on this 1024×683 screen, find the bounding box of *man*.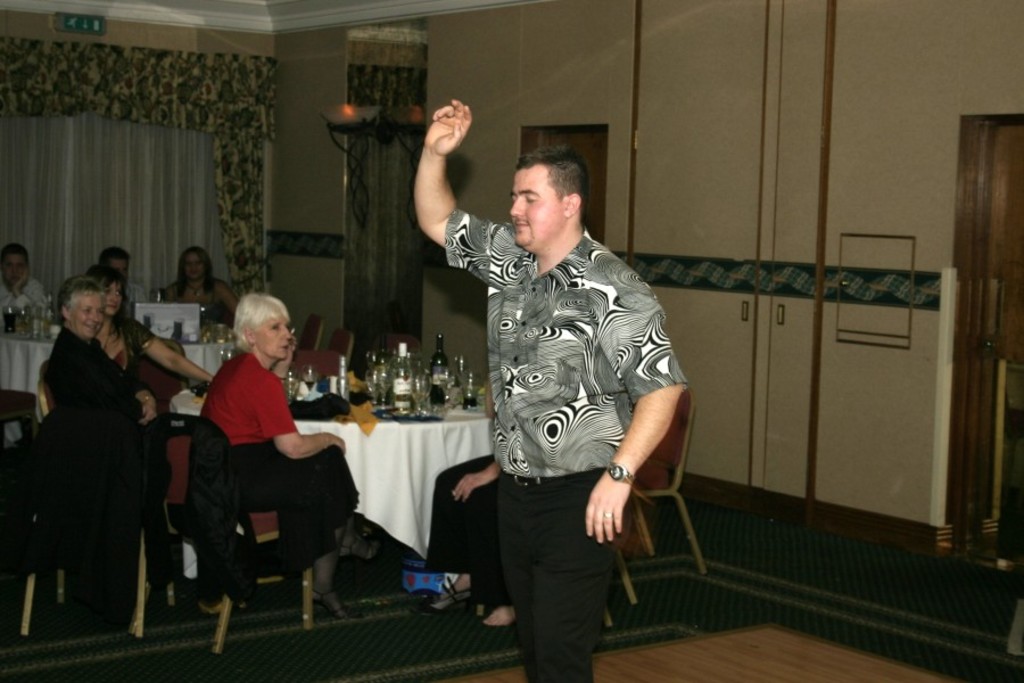
Bounding box: x1=427 y1=107 x2=696 y2=672.
